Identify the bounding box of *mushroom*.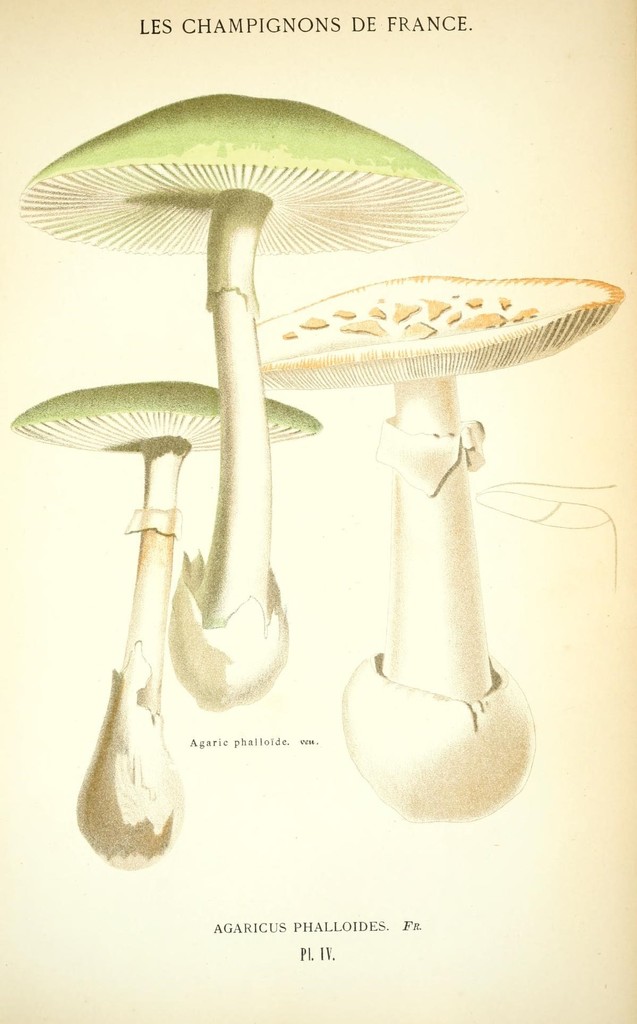
detection(253, 270, 629, 822).
